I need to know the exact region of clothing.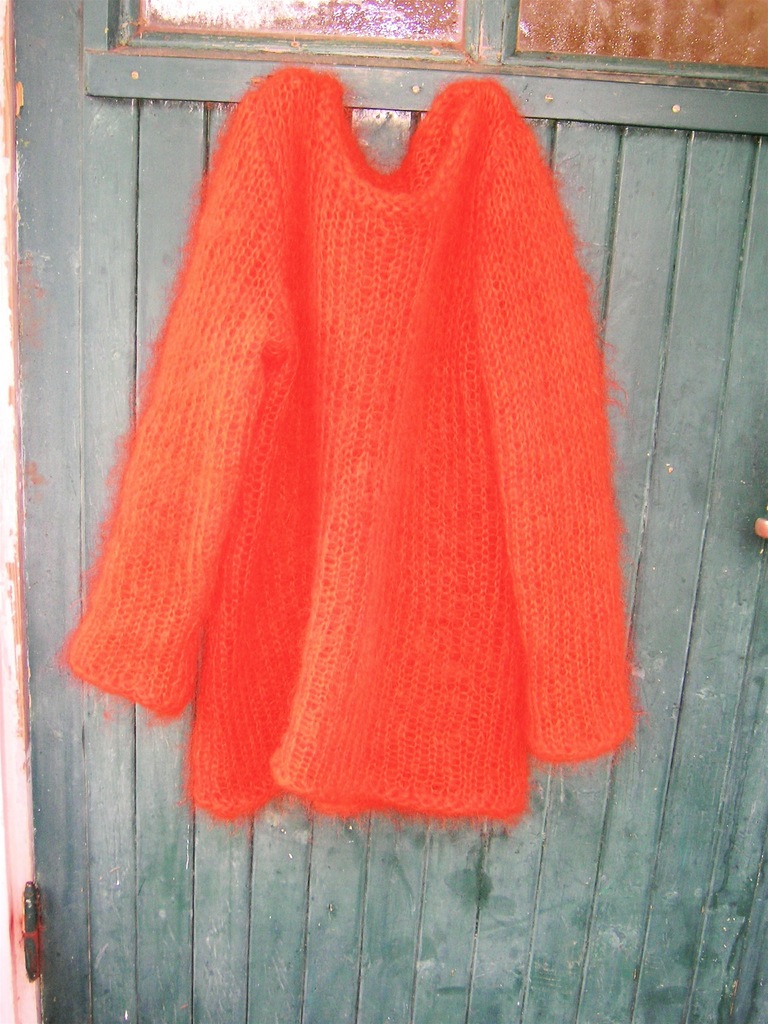
Region: 62:79:645:819.
